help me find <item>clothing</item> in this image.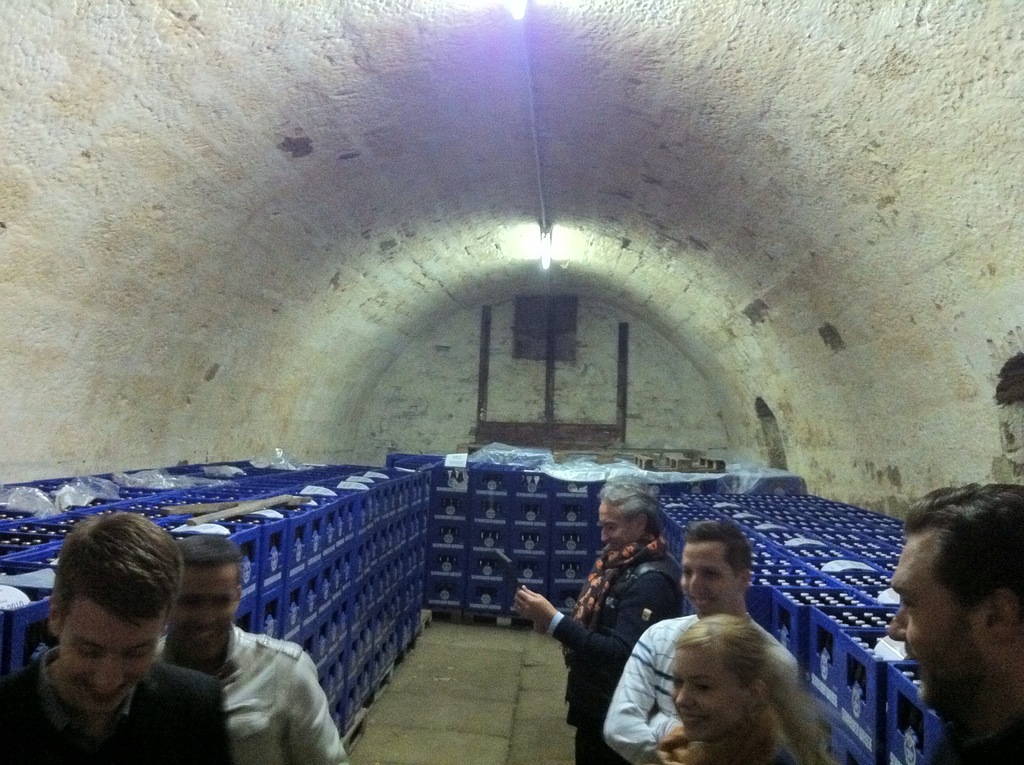
Found it: 124,587,338,757.
